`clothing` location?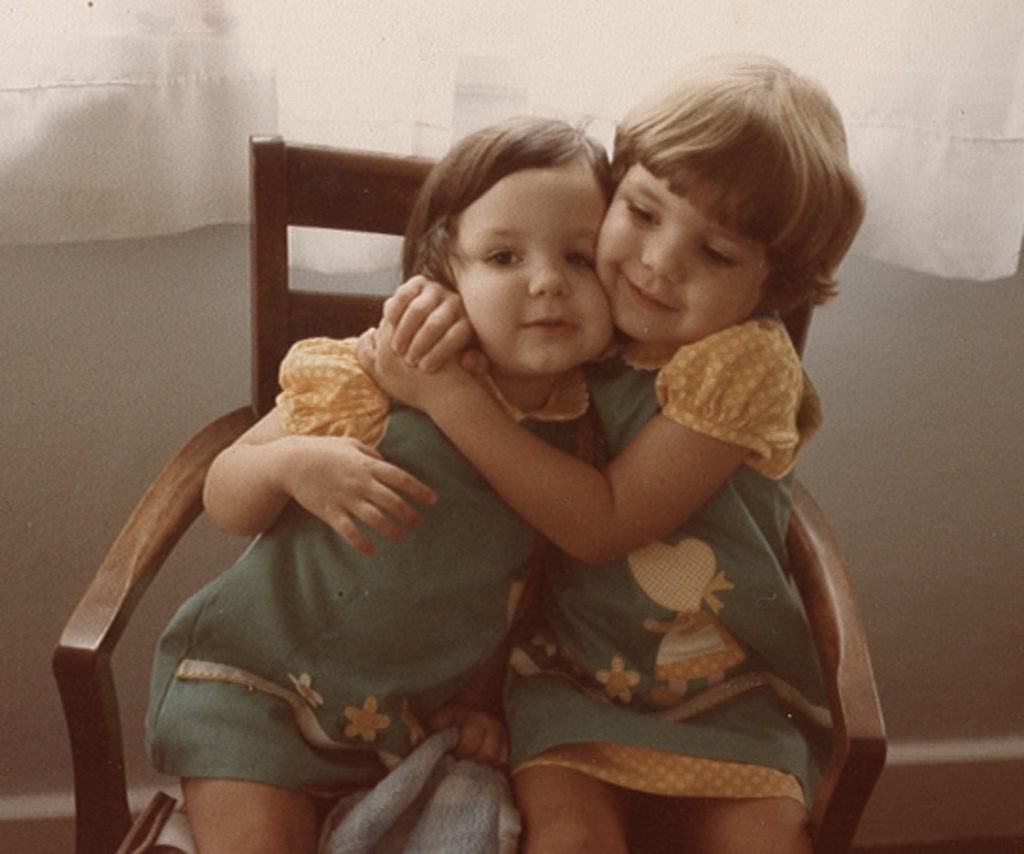
<bbox>147, 337, 603, 796</bbox>
